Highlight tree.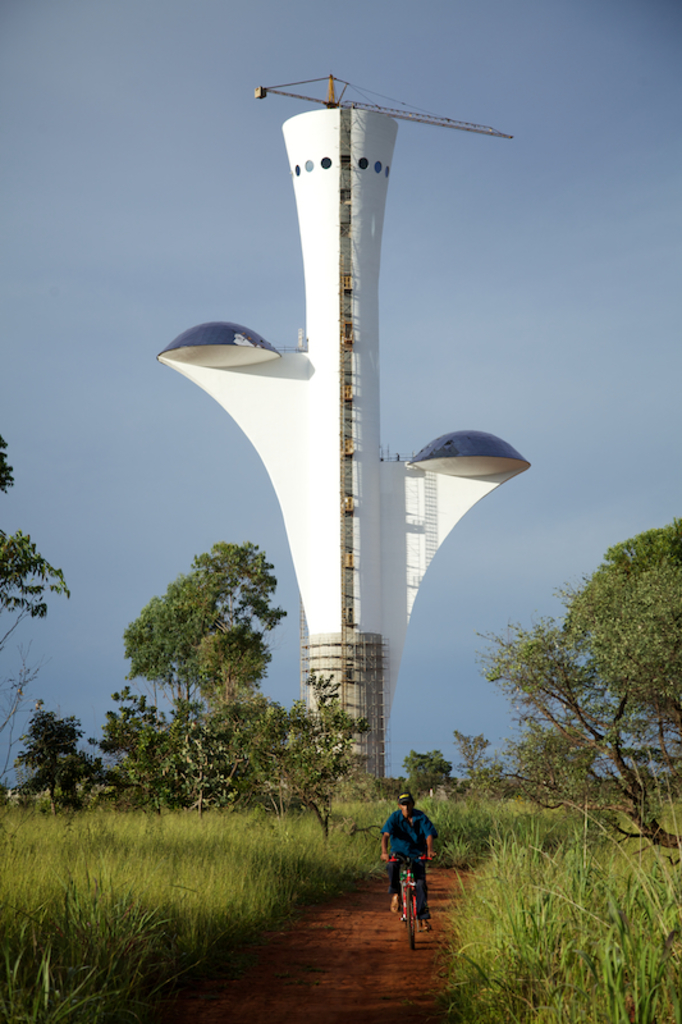
Highlighted region: bbox=[0, 431, 69, 646].
